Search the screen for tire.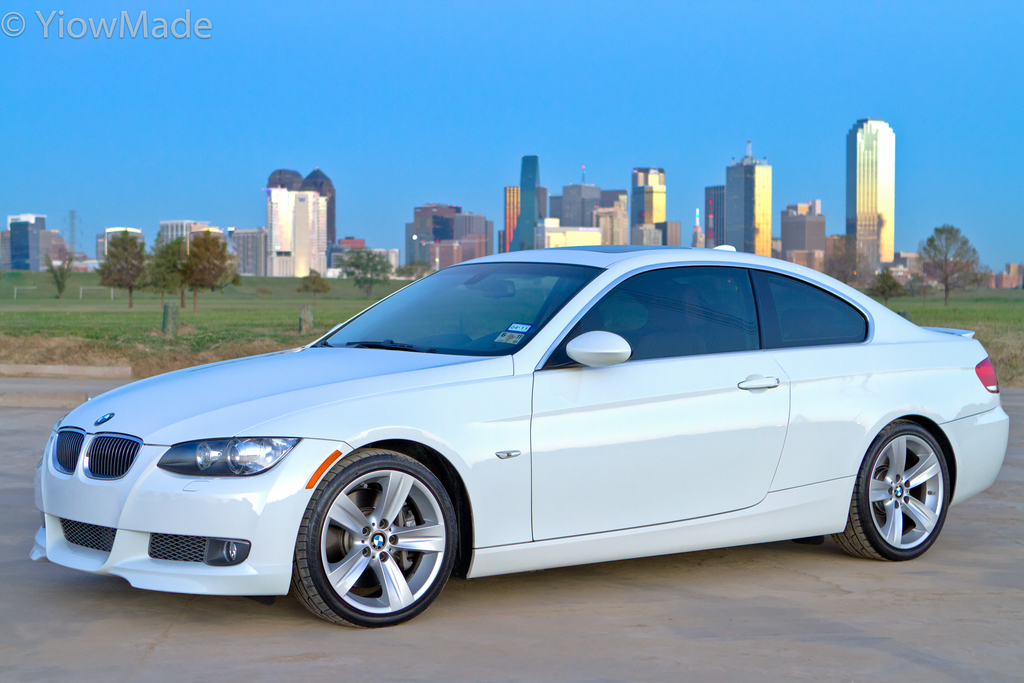
Found at [296, 454, 451, 632].
